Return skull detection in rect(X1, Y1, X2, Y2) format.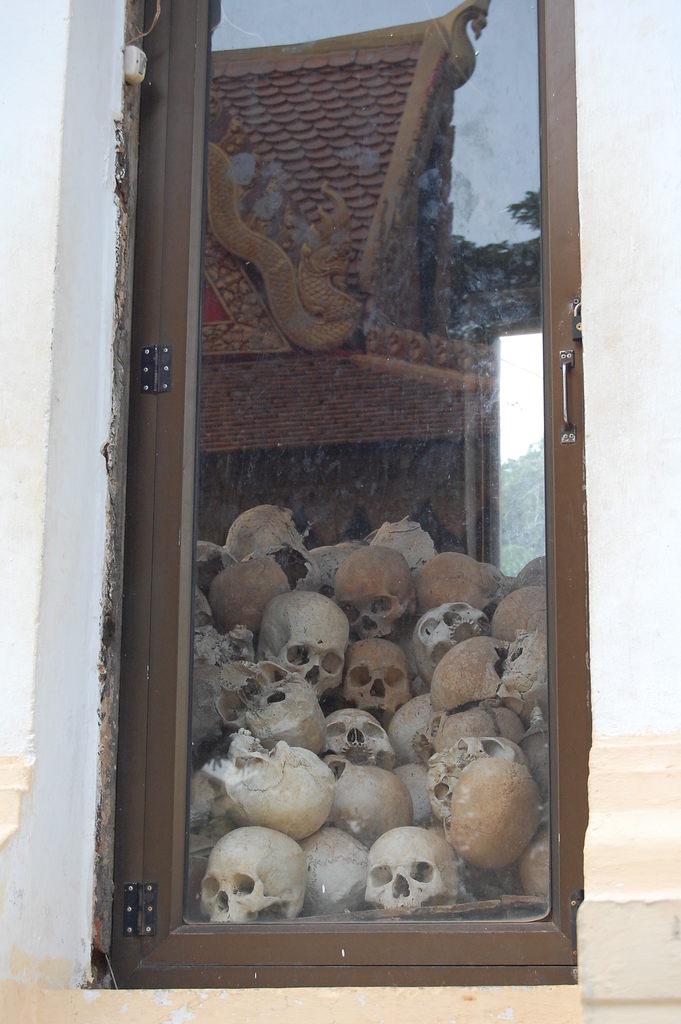
rect(195, 741, 336, 850).
